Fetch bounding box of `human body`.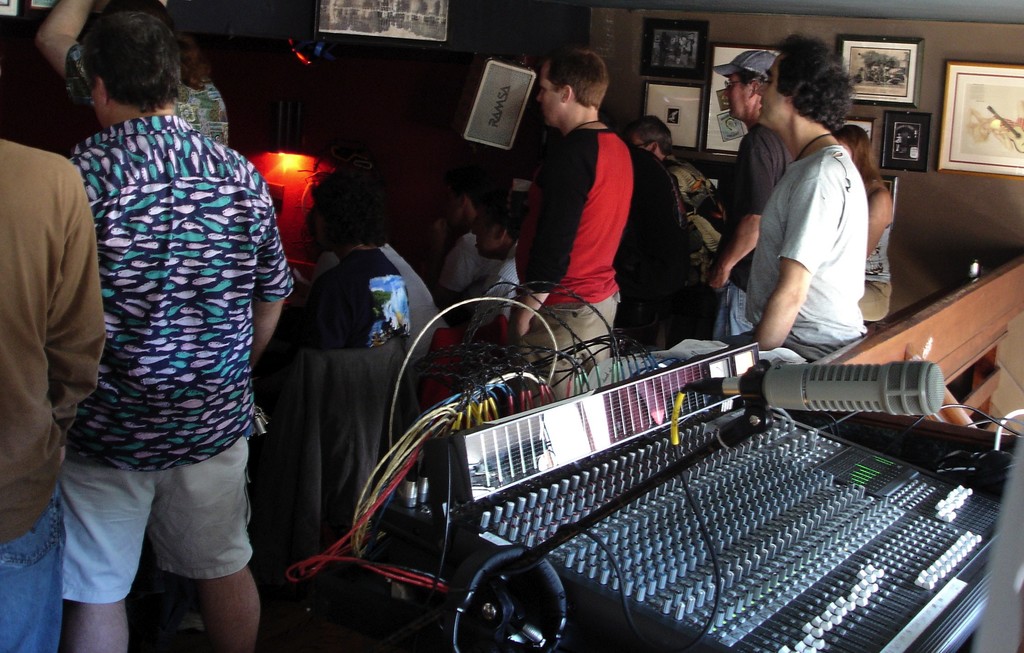
Bbox: (856,185,900,329).
